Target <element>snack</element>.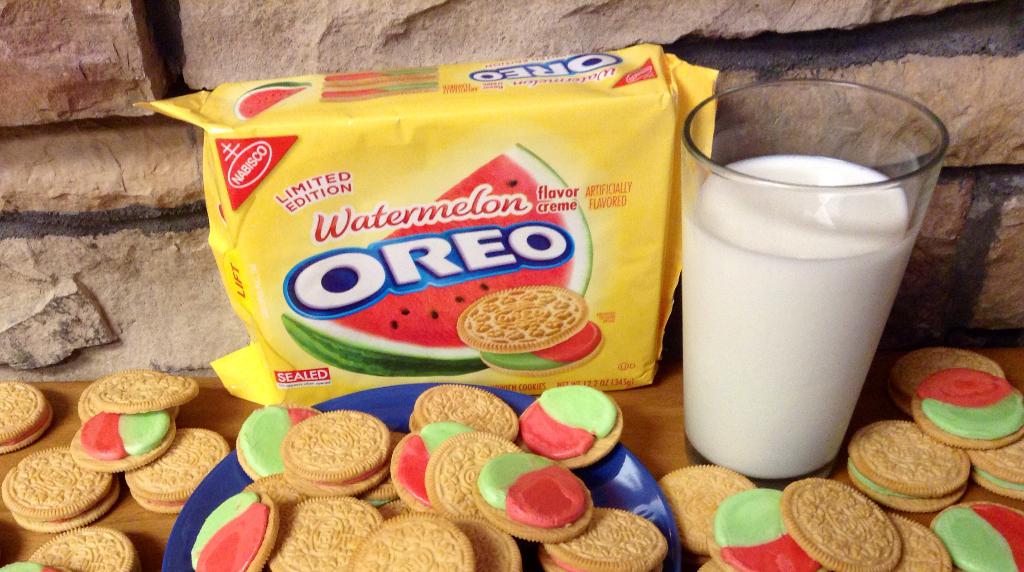
Target region: (707, 557, 746, 571).
